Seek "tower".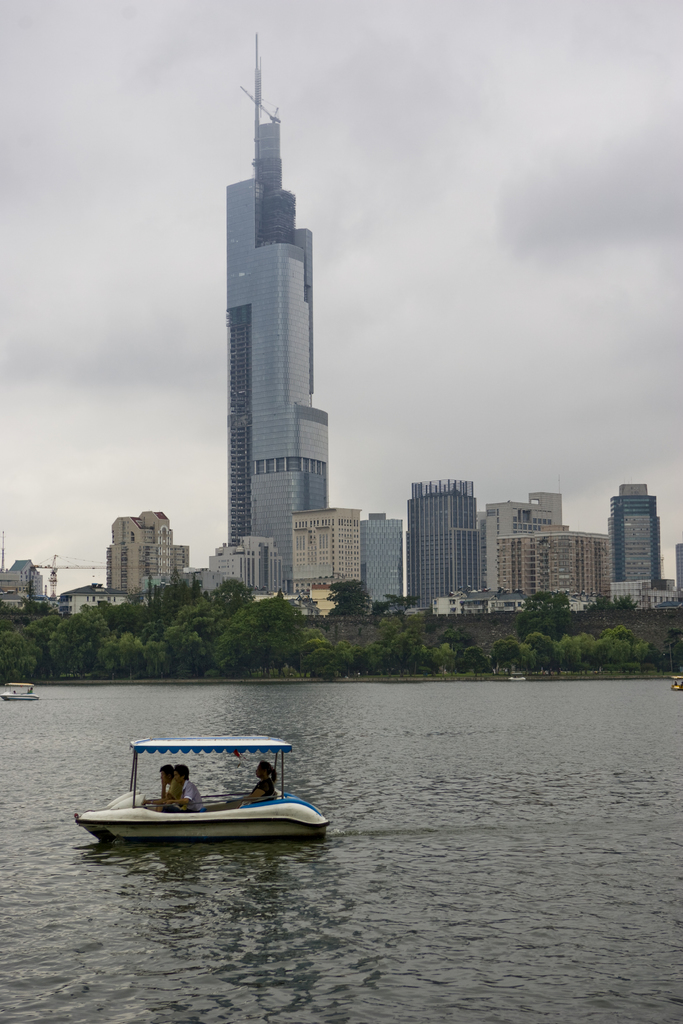
locate(186, 109, 335, 519).
